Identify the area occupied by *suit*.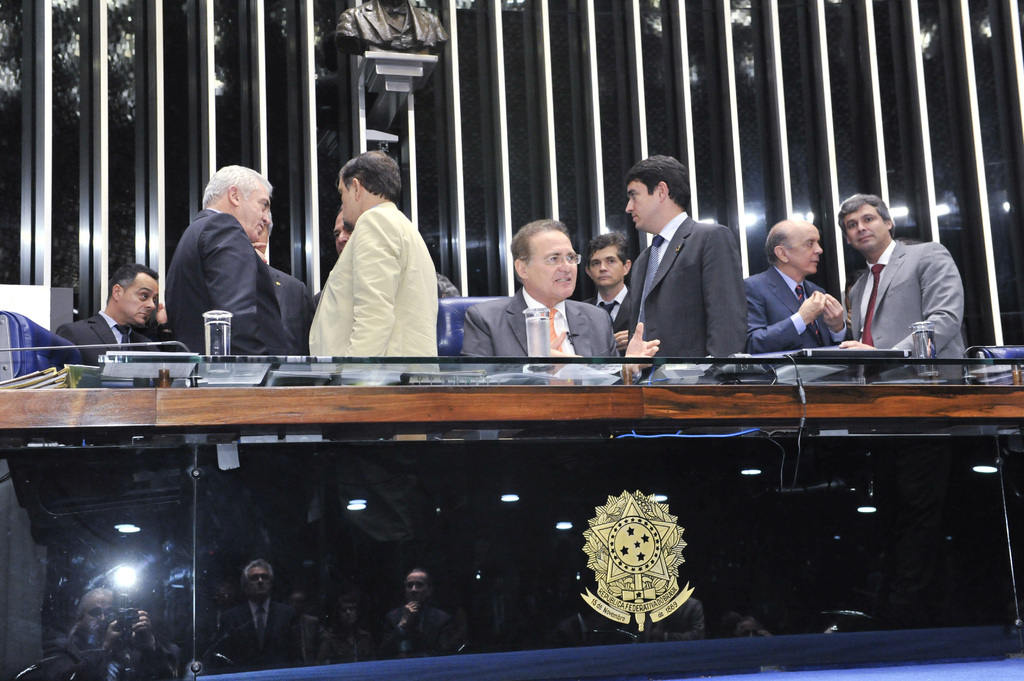
Area: <box>616,215,745,361</box>.
